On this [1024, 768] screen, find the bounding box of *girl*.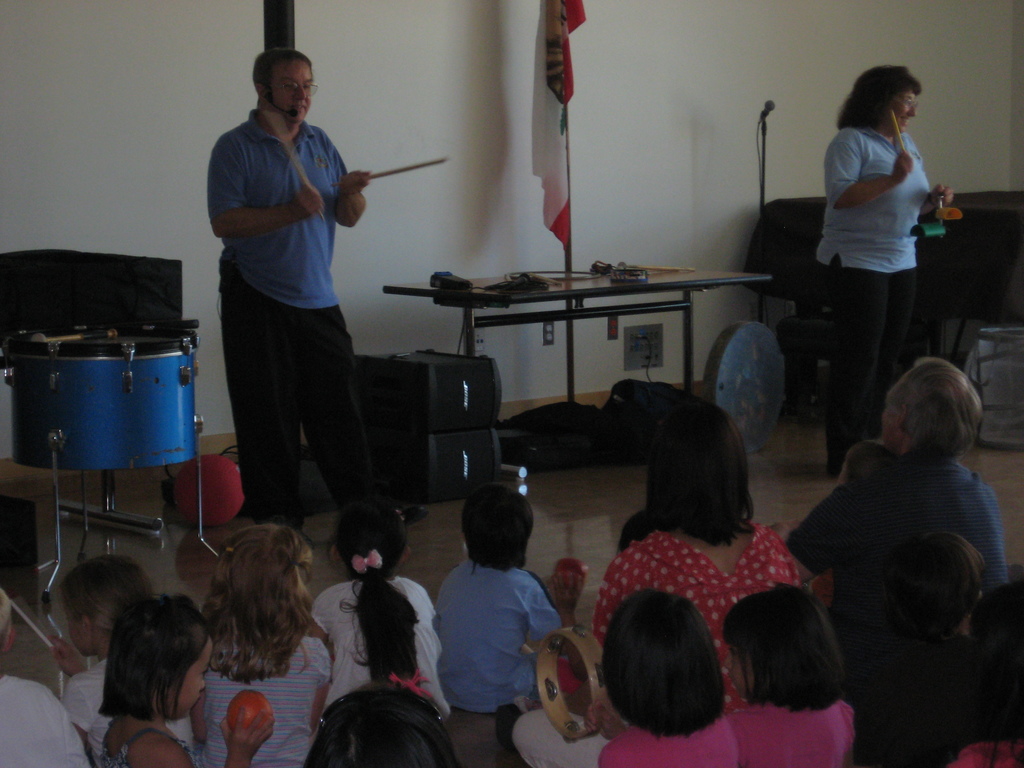
Bounding box: [x1=305, y1=490, x2=449, y2=728].
